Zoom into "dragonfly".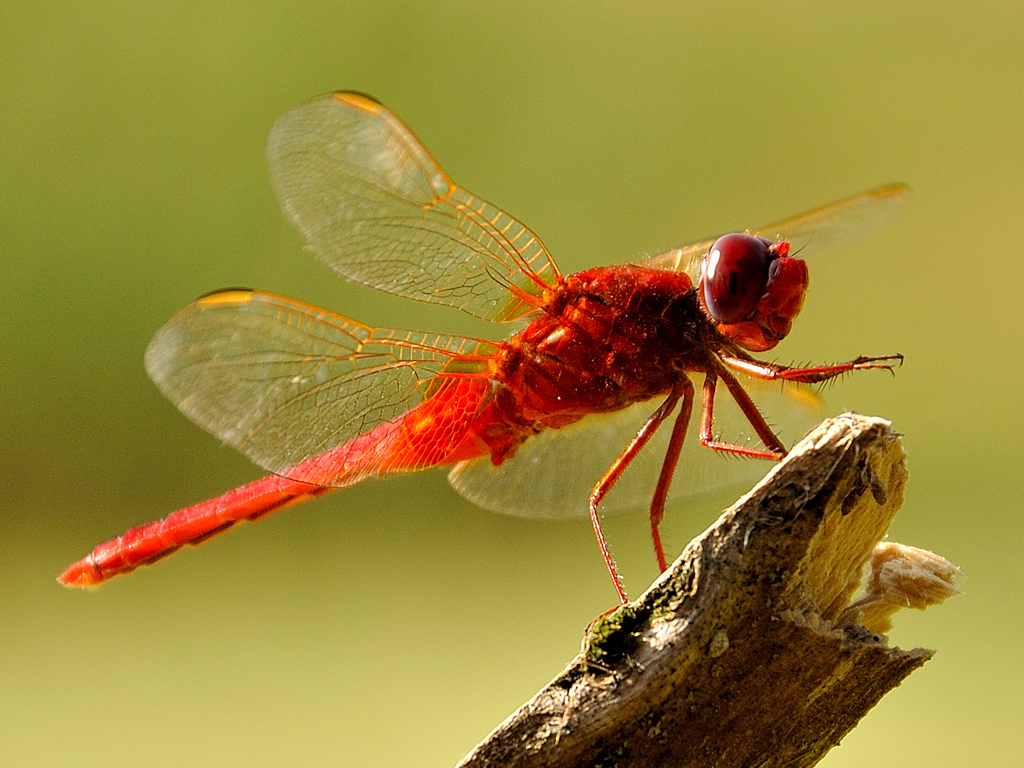
Zoom target: <bbox>58, 85, 923, 643</bbox>.
